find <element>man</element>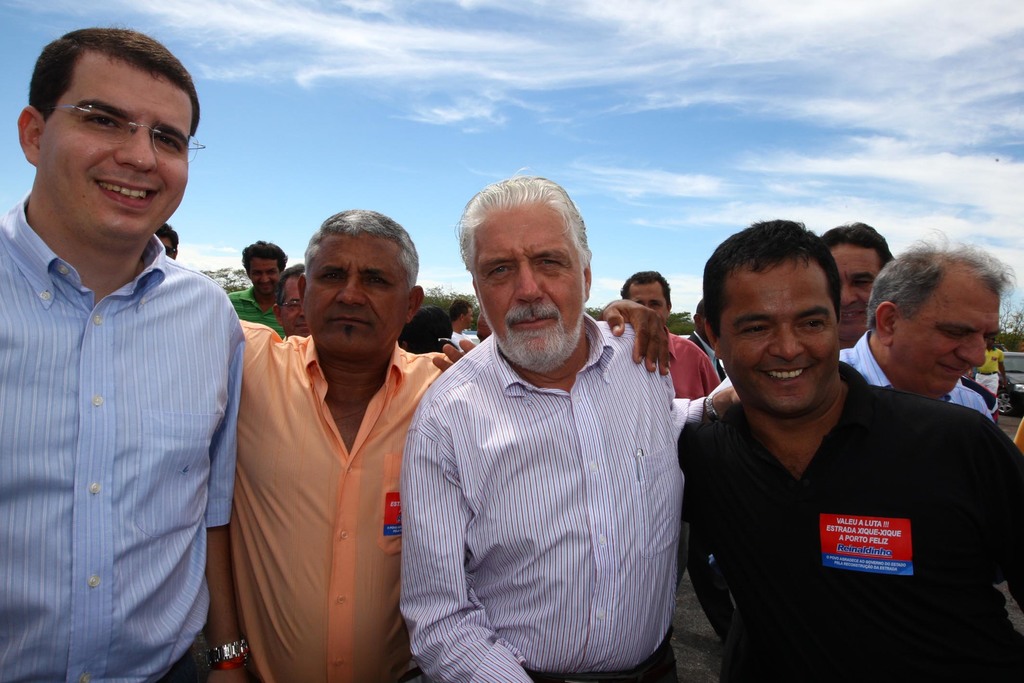
<box>811,221,902,353</box>
